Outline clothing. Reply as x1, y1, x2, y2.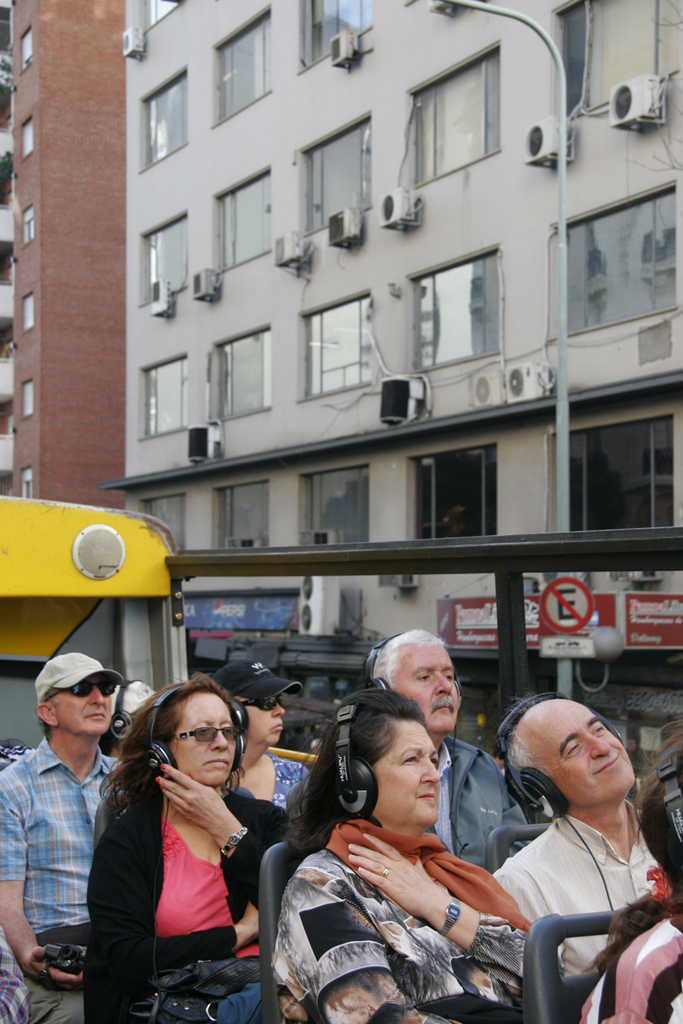
429, 716, 527, 861.
